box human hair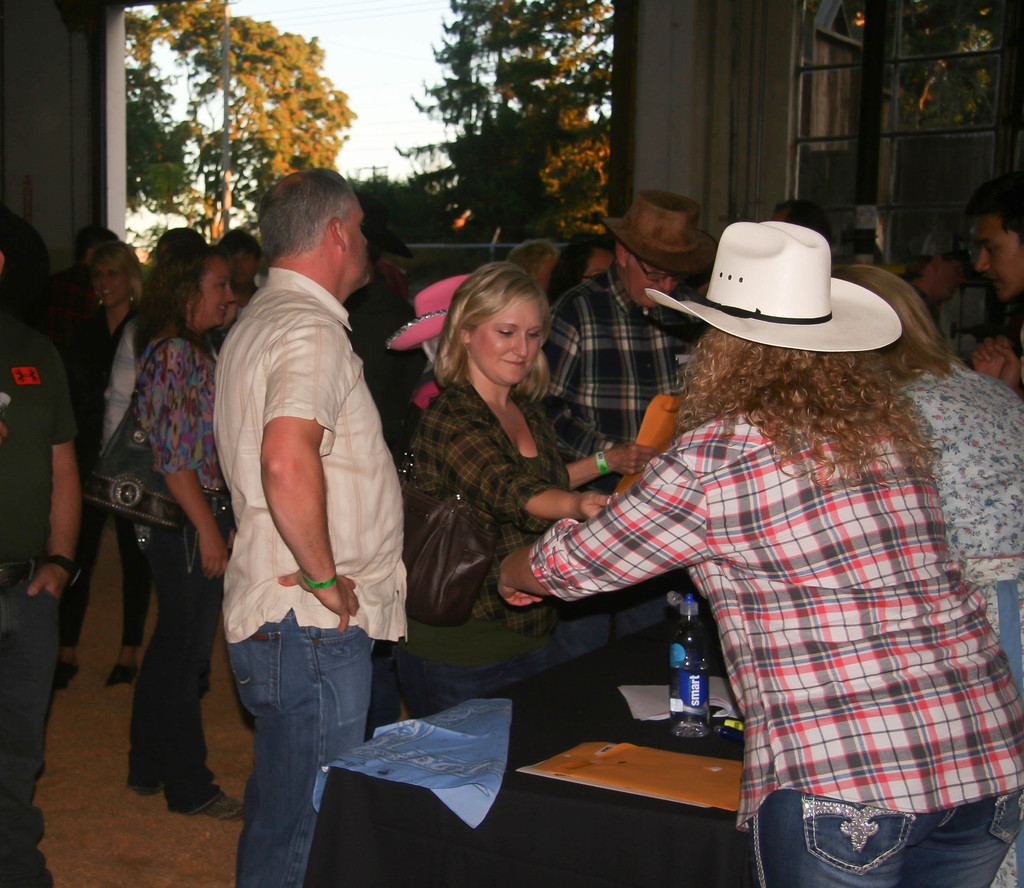
bbox(667, 342, 935, 482)
